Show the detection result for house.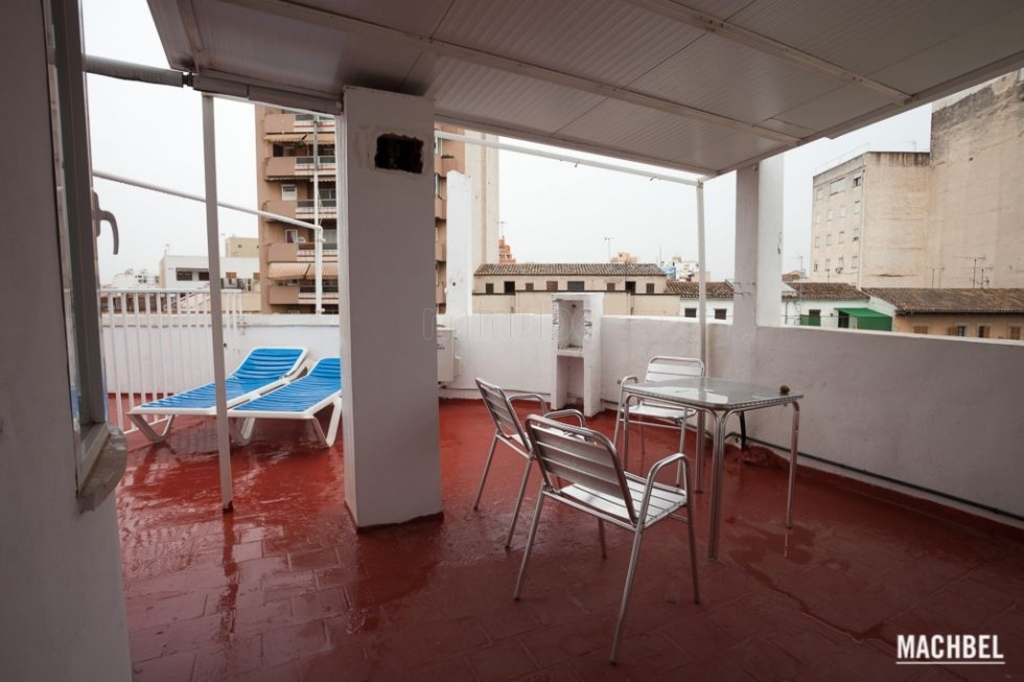
bbox=(859, 282, 1023, 348).
